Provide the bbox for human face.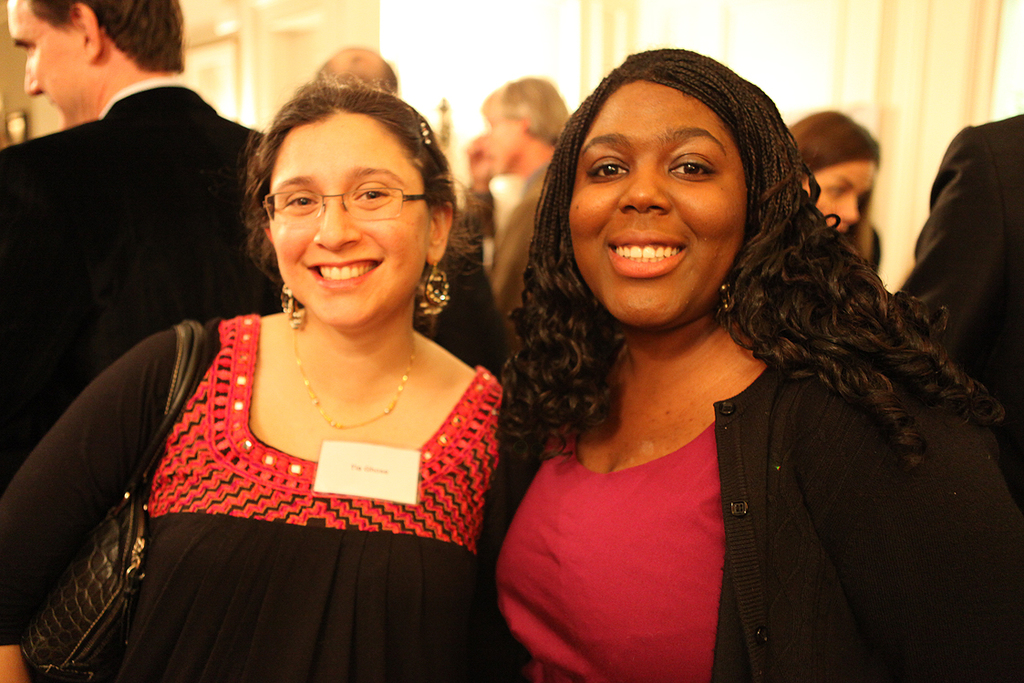
detection(570, 83, 750, 325).
